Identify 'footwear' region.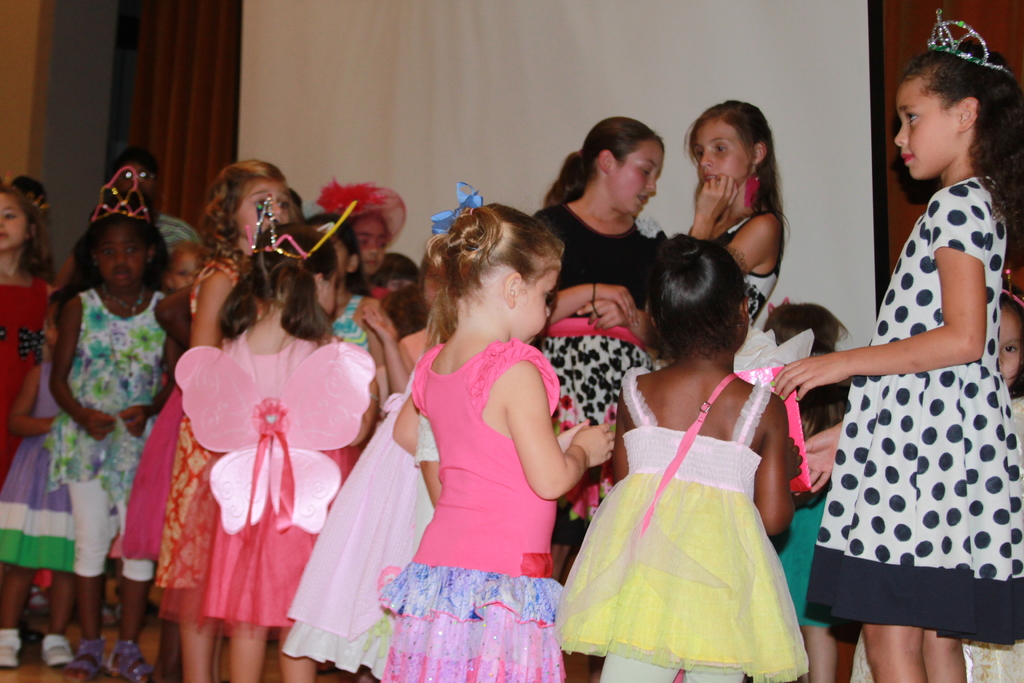
Region: {"x1": 112, "y1": 639, "x2": 158, "y2": 681}.
